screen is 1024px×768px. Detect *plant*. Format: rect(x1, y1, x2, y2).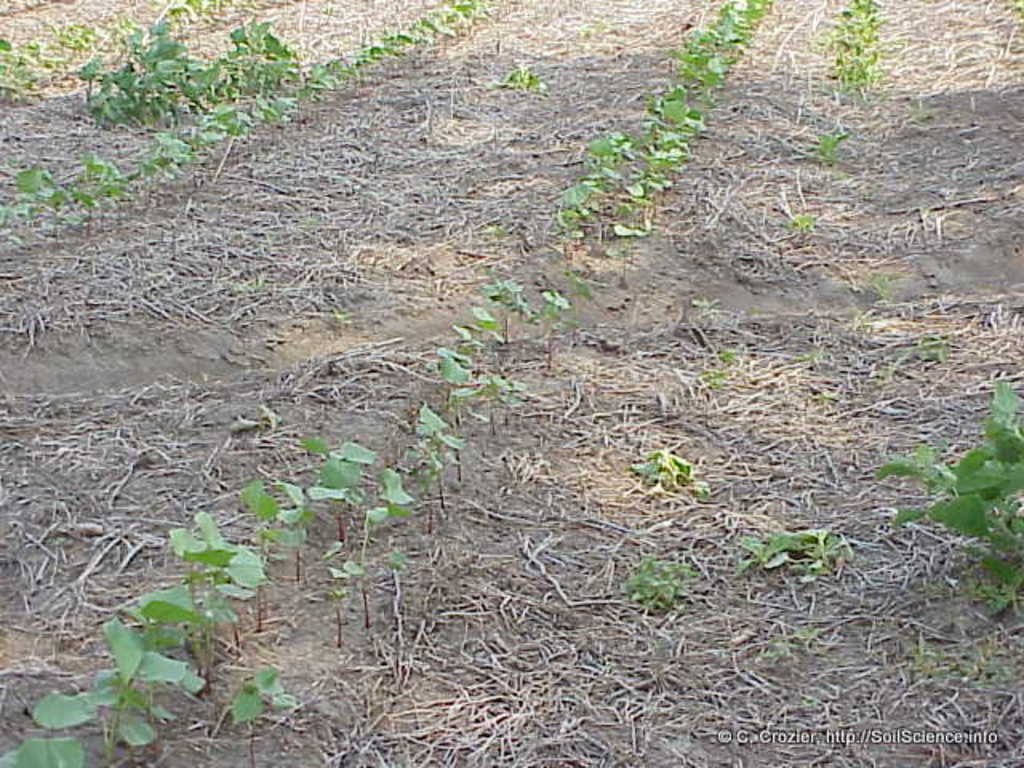
rect(907, 328, 949, 366).
